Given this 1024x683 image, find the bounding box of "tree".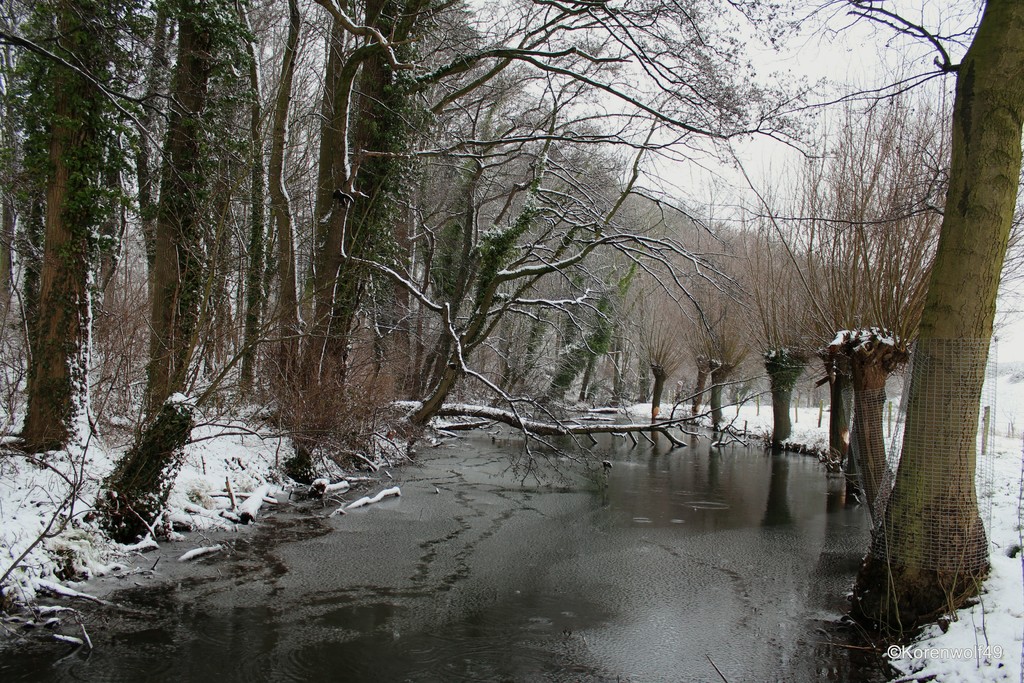
(824, 0, 970, 536).
